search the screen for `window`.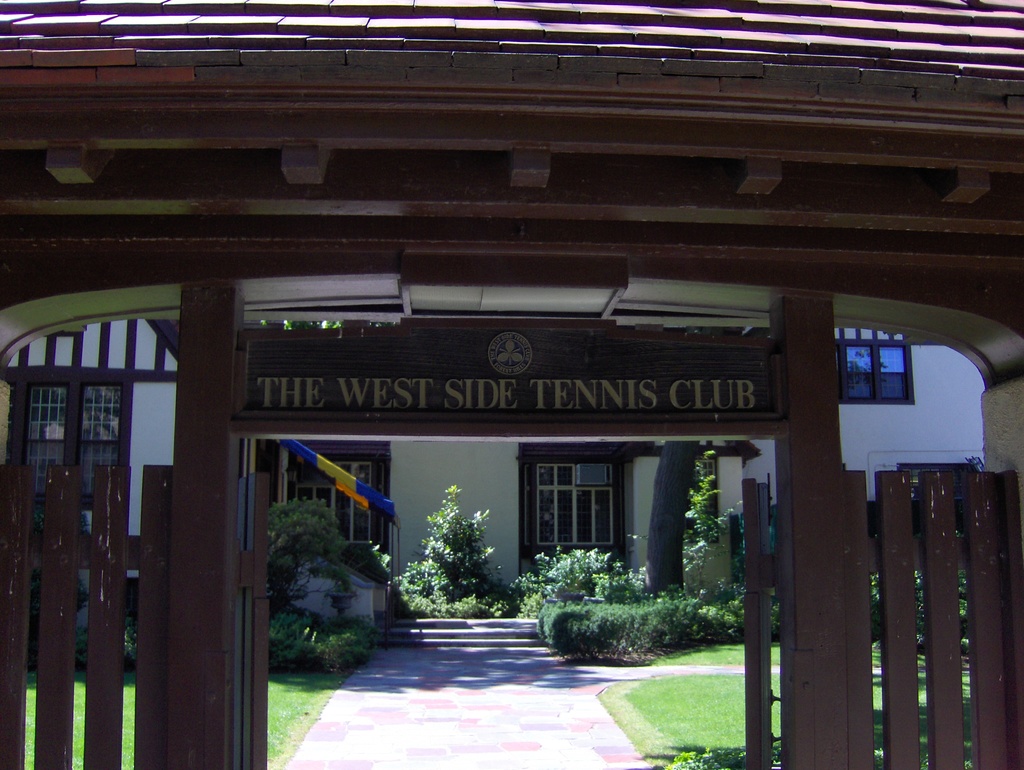
Found at region(527, 449, 627, 566).
